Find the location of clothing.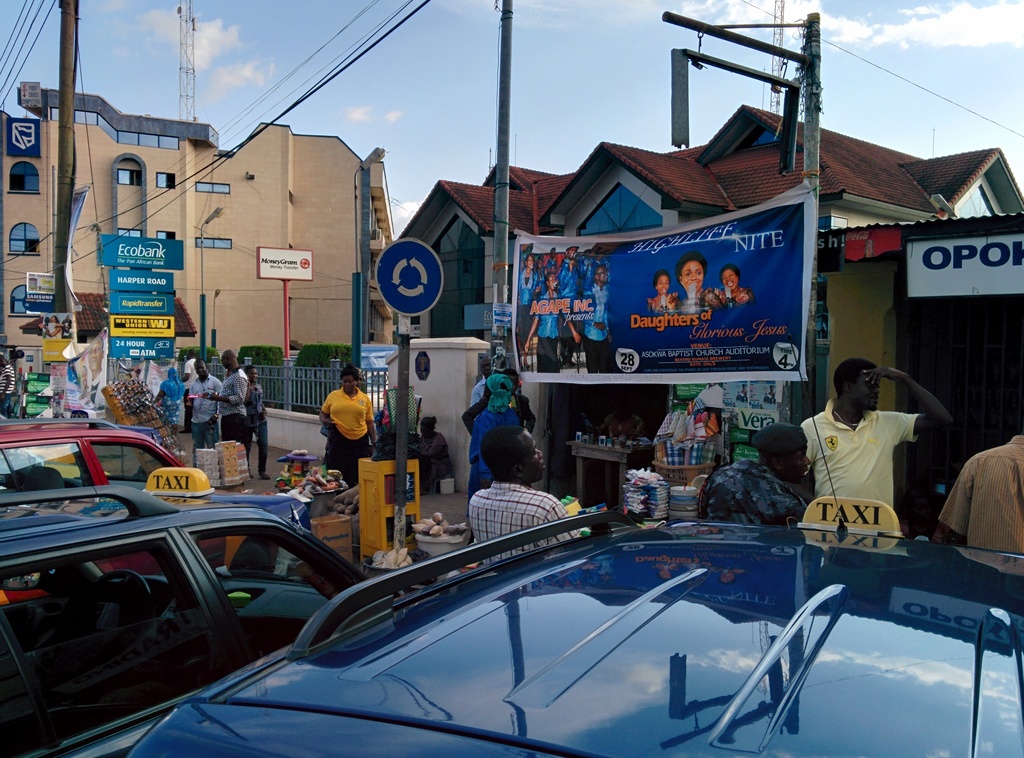
Location: [529, 289, 562, 371].
